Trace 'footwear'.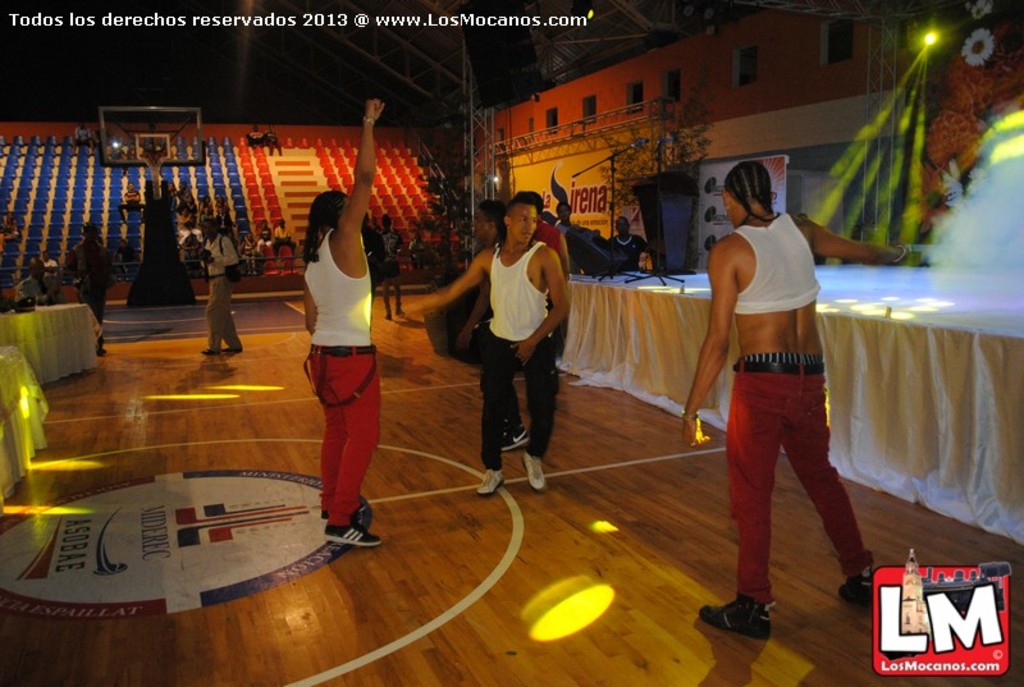
Traced to (x1=704, y1=592, x2=776, y2=644).
